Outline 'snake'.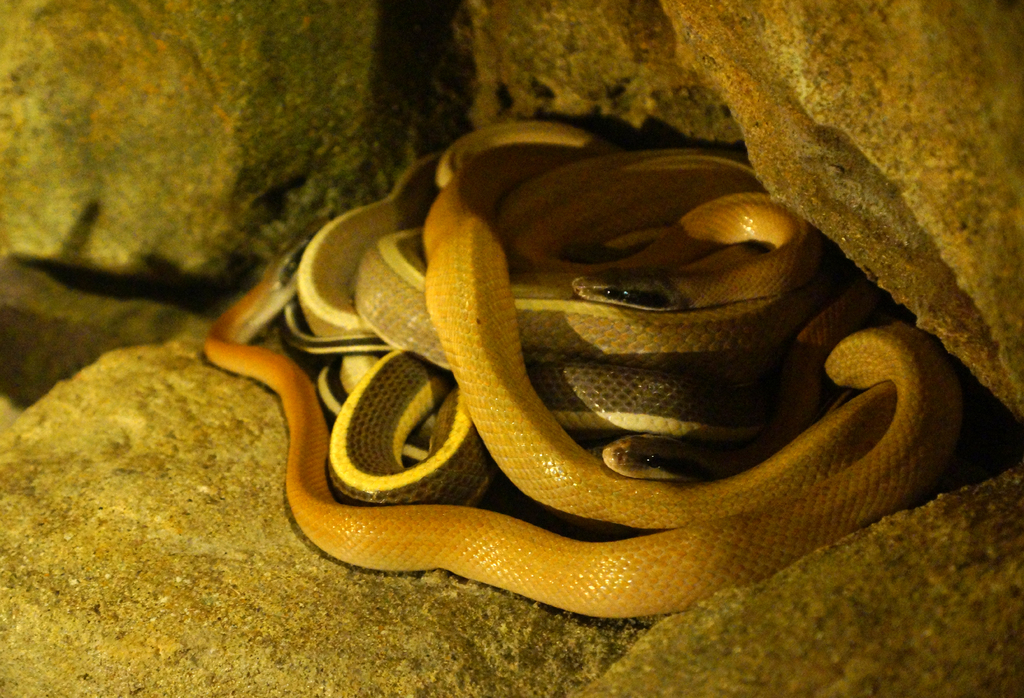
Outline: pyautogui.locateOnScreen(296, 152, 832, 380).
